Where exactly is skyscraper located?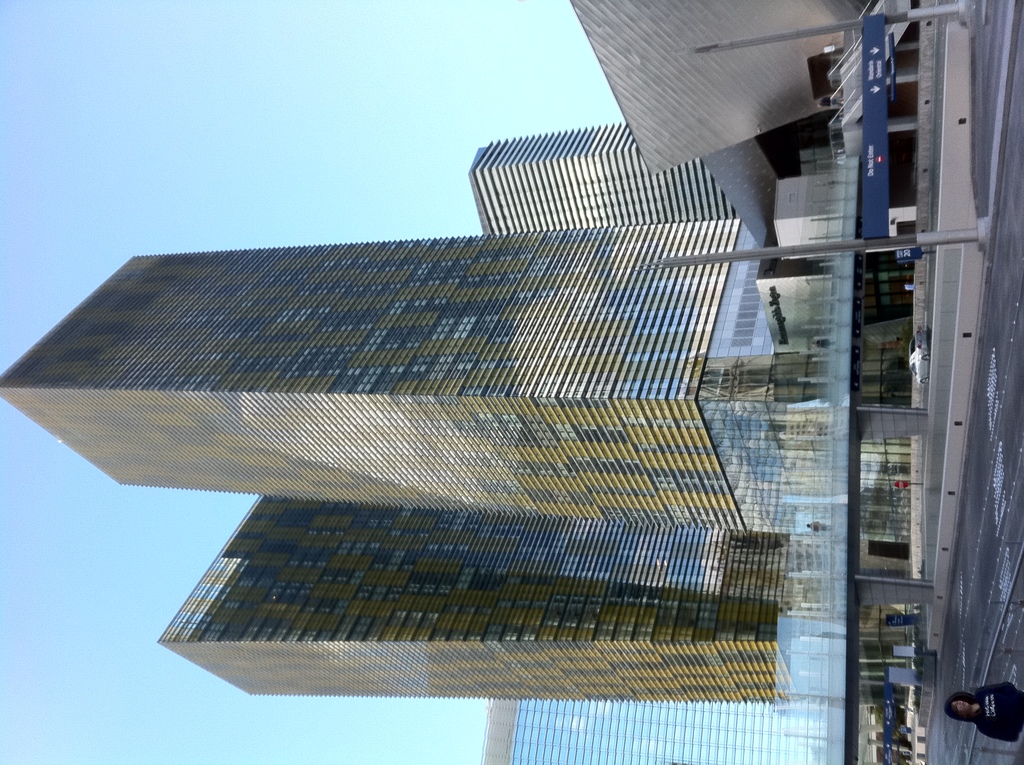
Its bounding box is [0,252,914,536].
